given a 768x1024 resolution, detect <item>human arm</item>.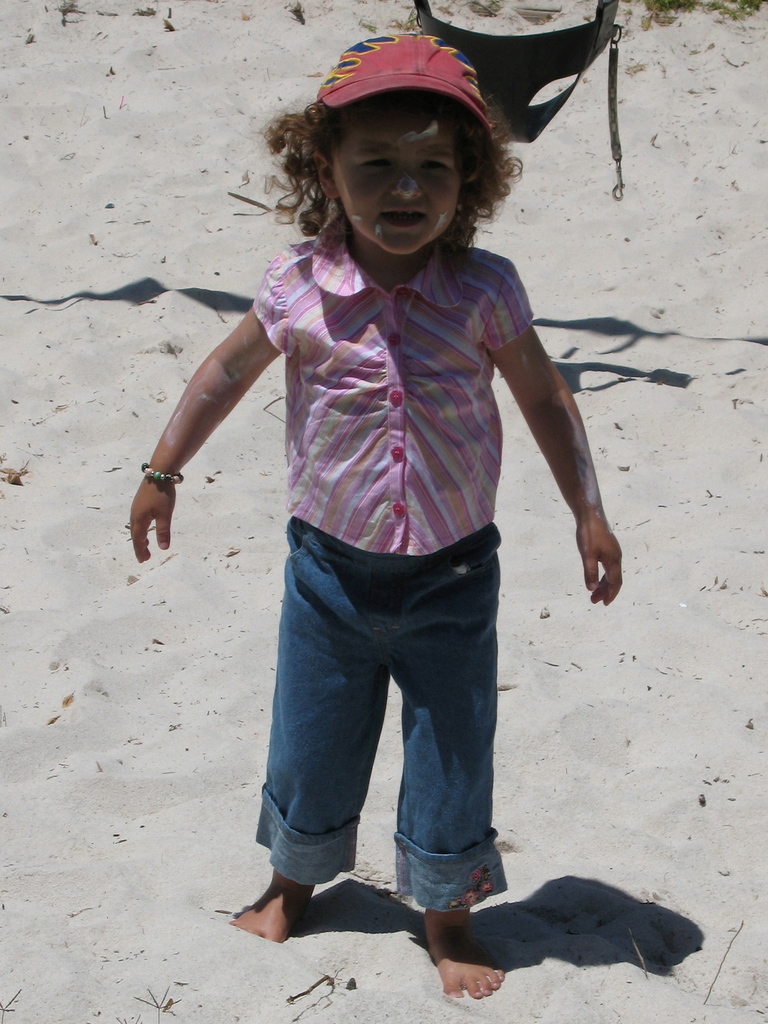
Rect(135, 271, 291, 518).
